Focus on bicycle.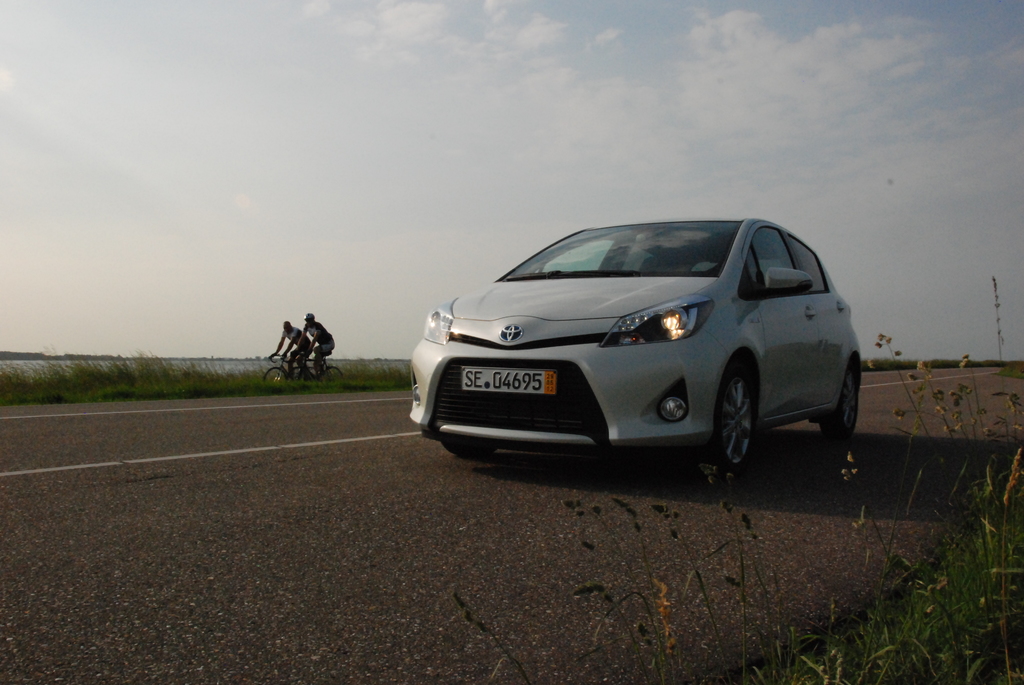
Focused at {"x1": 285, "y1": 351, "x2": 344, "y2": 388}.
